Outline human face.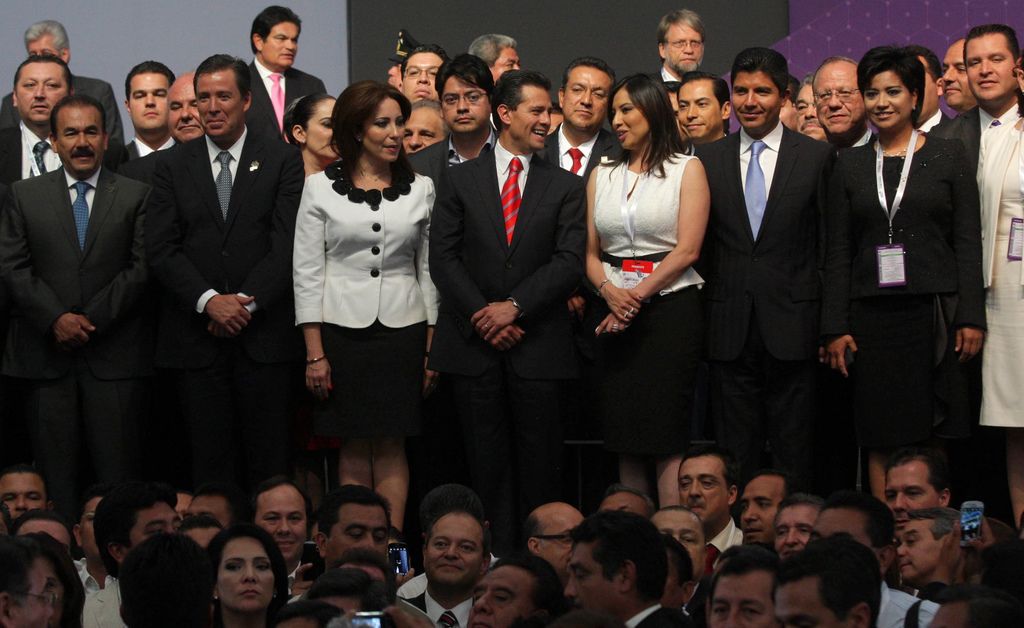
Outline: <region>925, 606, 962, 627</region>.
